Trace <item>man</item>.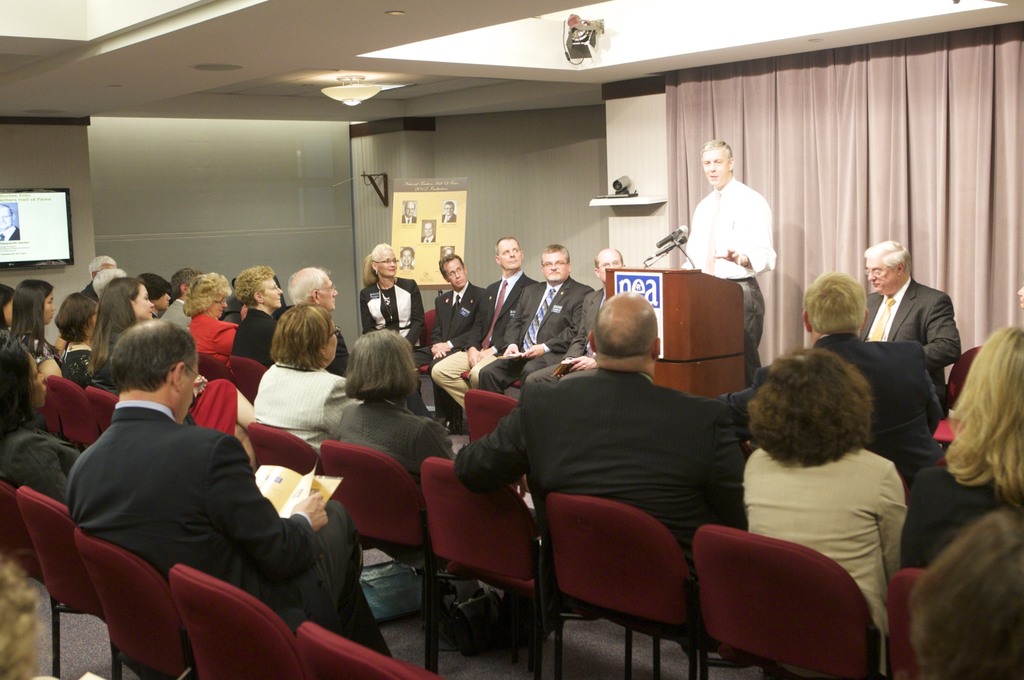
Traced to <bbox>798, 269, 950, 488</bbox>.
